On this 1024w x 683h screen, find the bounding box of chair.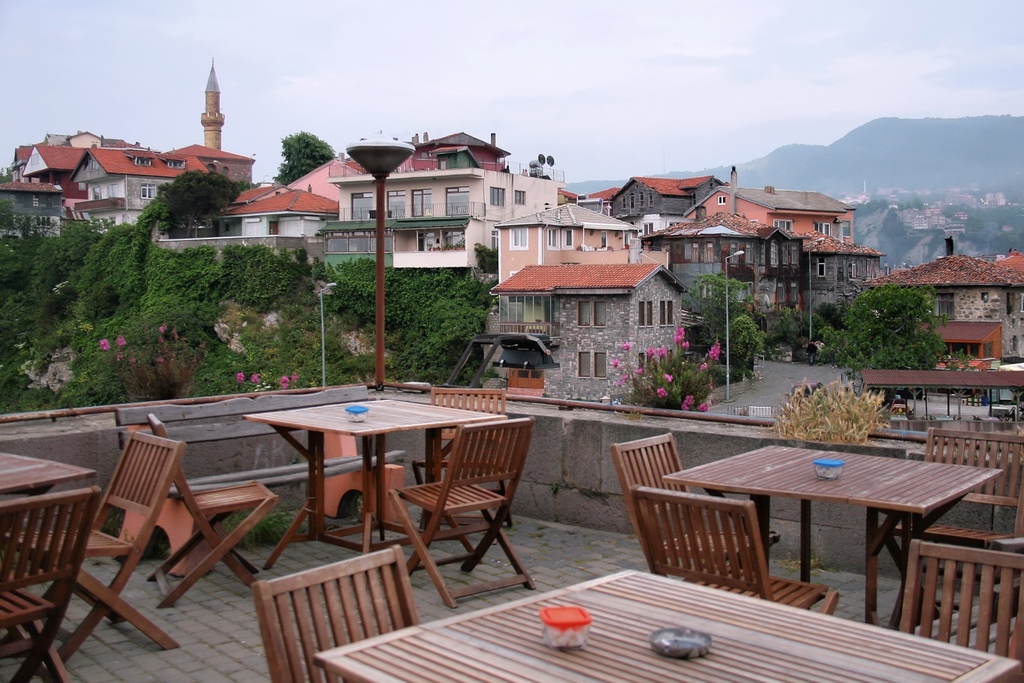
Bounding box: detection(151, 414, 281, 600).
